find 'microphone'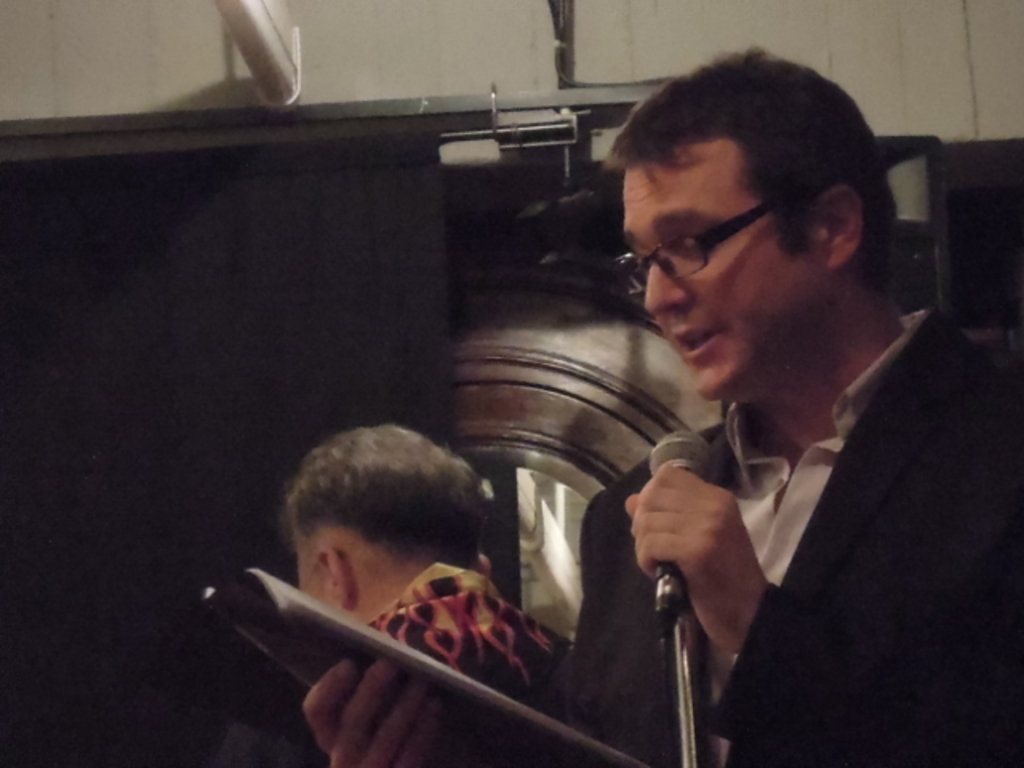
box=[638, 430, 715, 627]
